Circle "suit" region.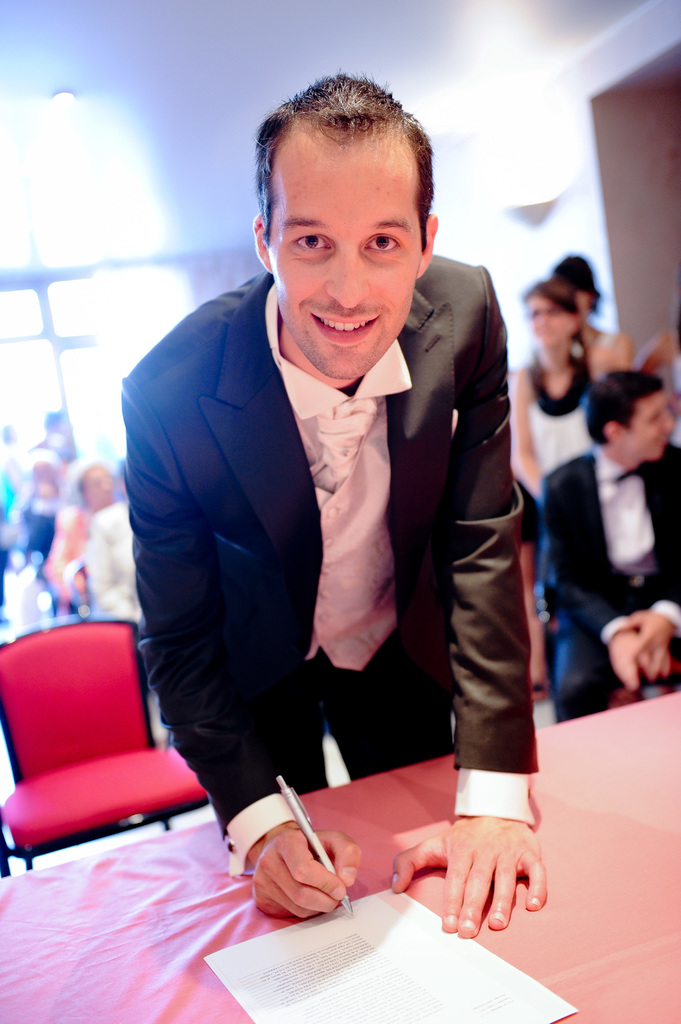
Region: <region>540, 440, 680, 724</region>.
